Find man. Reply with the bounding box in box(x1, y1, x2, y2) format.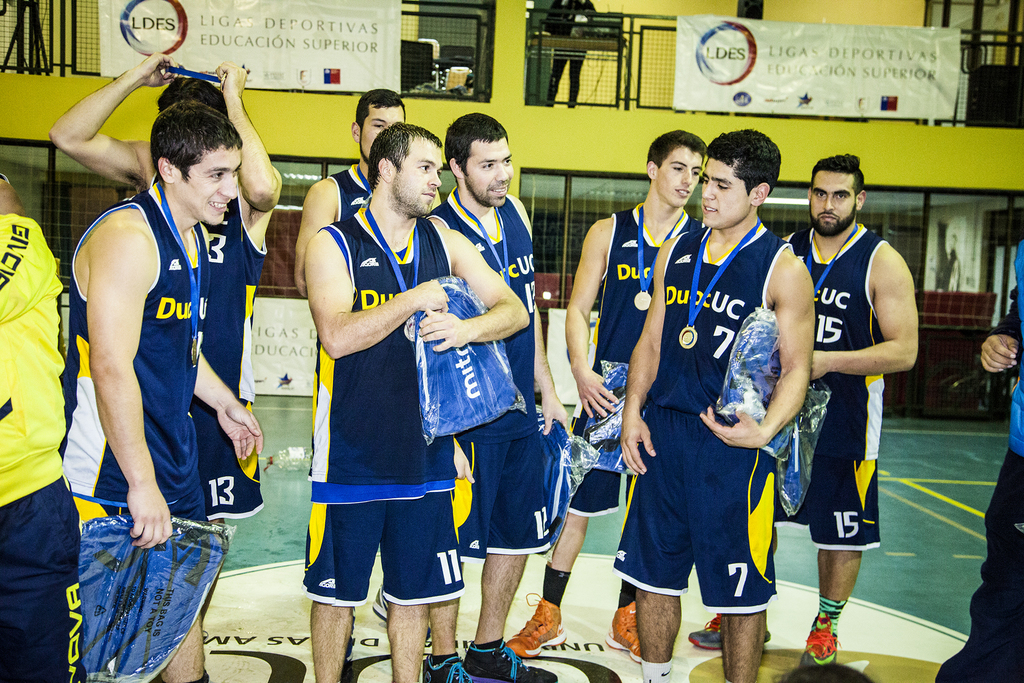
box(506, 119, 709, 663).
